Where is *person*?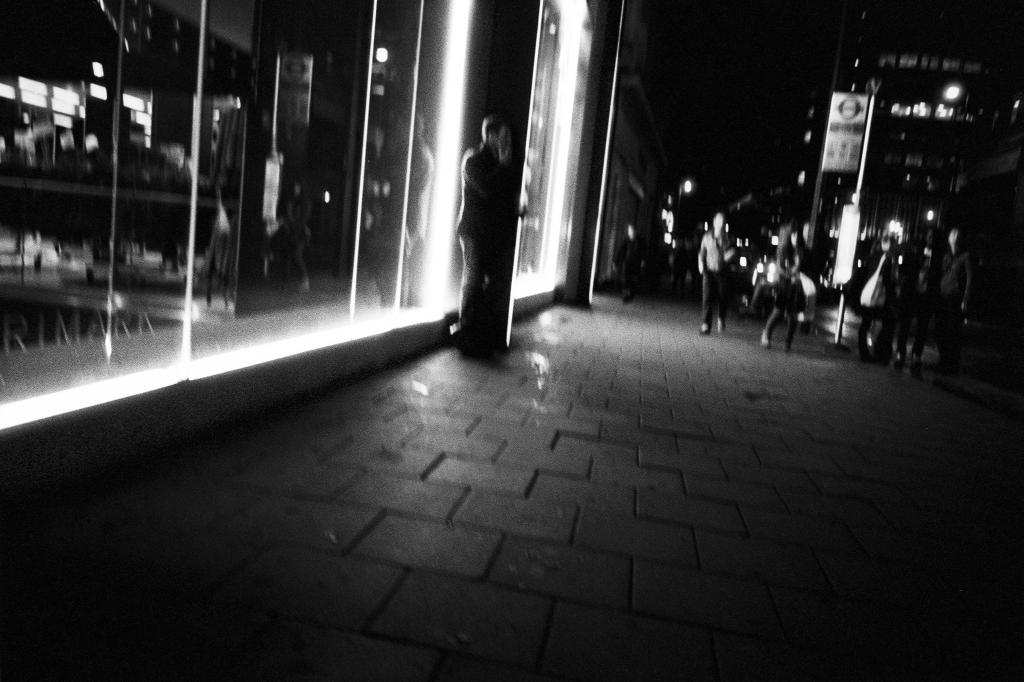
x1=690, y1=209, x2=739, y2=331.
